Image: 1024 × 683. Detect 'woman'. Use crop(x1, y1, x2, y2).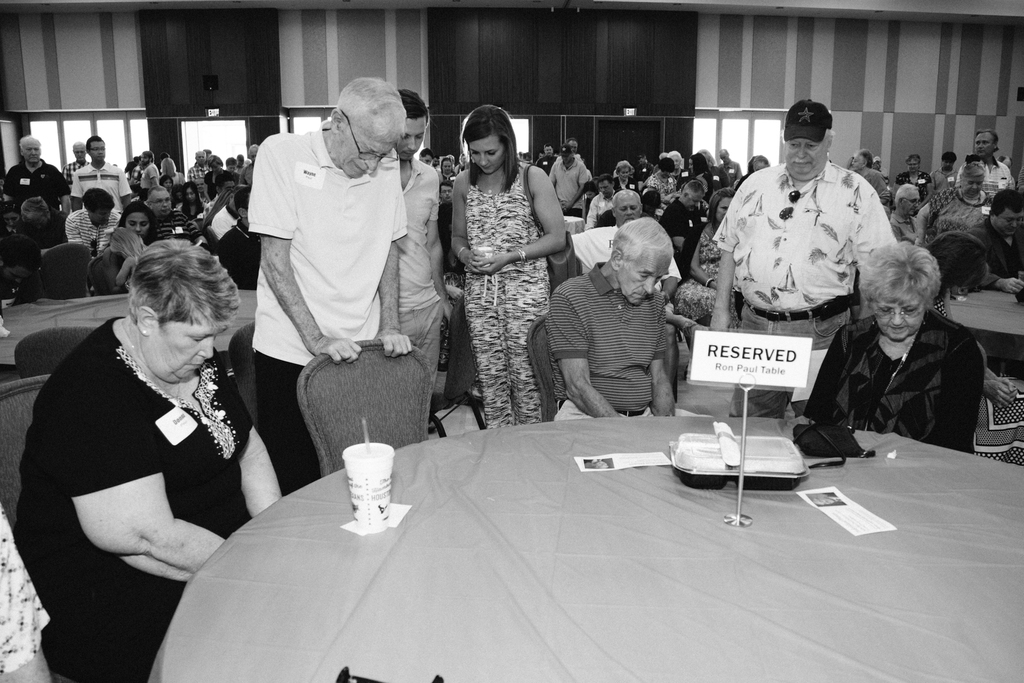
crop(916, 161, 1001, 245).
